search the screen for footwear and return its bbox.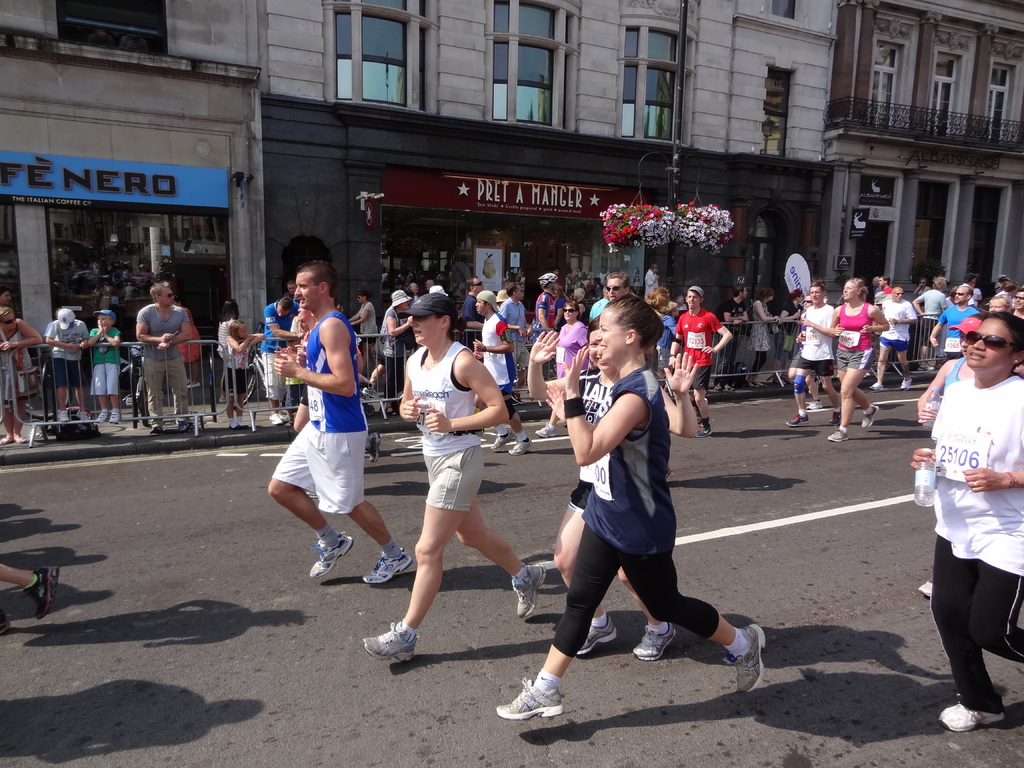
Found: left=58, top=408, right=68, bottom=424.
